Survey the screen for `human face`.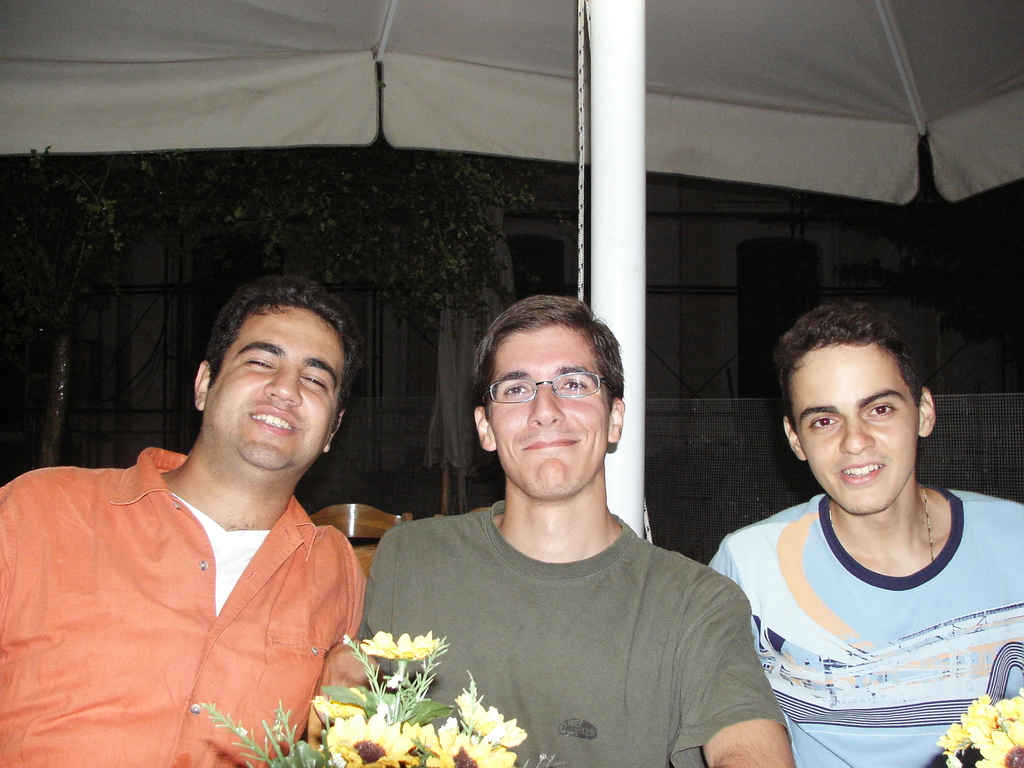
Survey found: [left=205, top=306, right=346, bottom=470].
